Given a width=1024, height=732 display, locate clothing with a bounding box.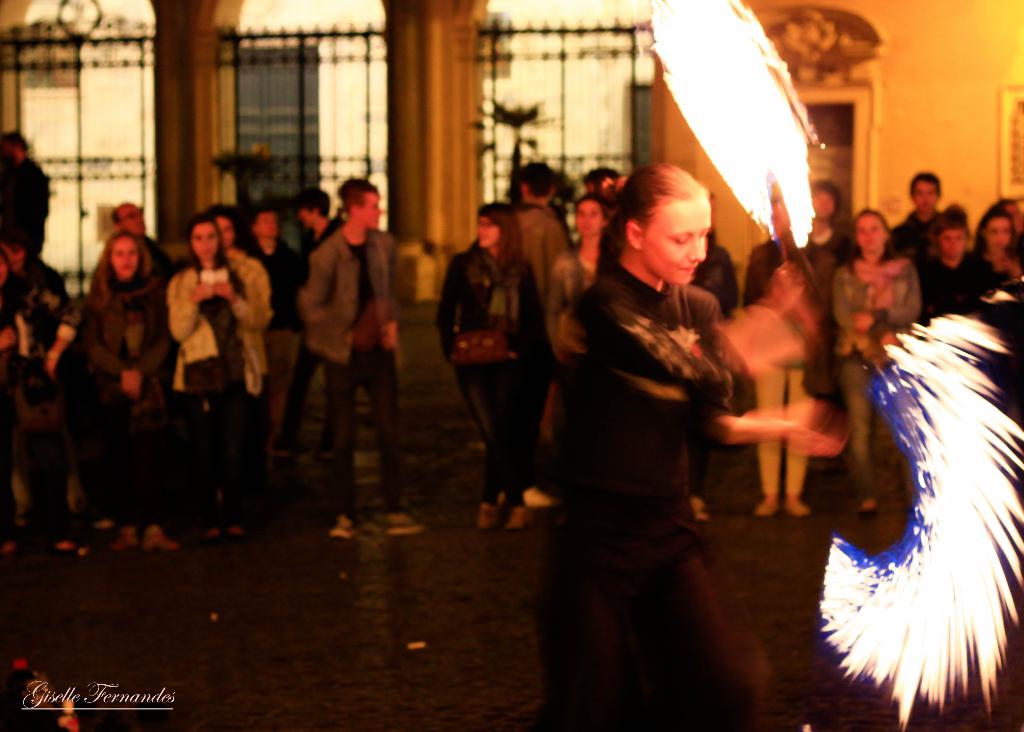
Located: bbox=[240, 234, 314, 429].
